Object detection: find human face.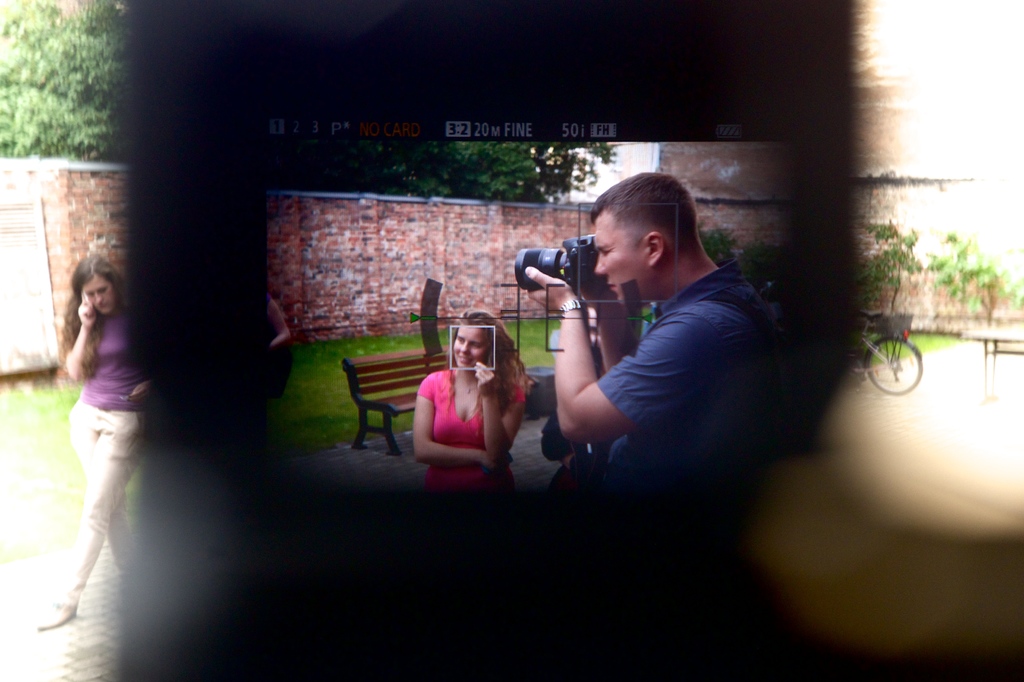
crop(597, 209, 644, 310).
